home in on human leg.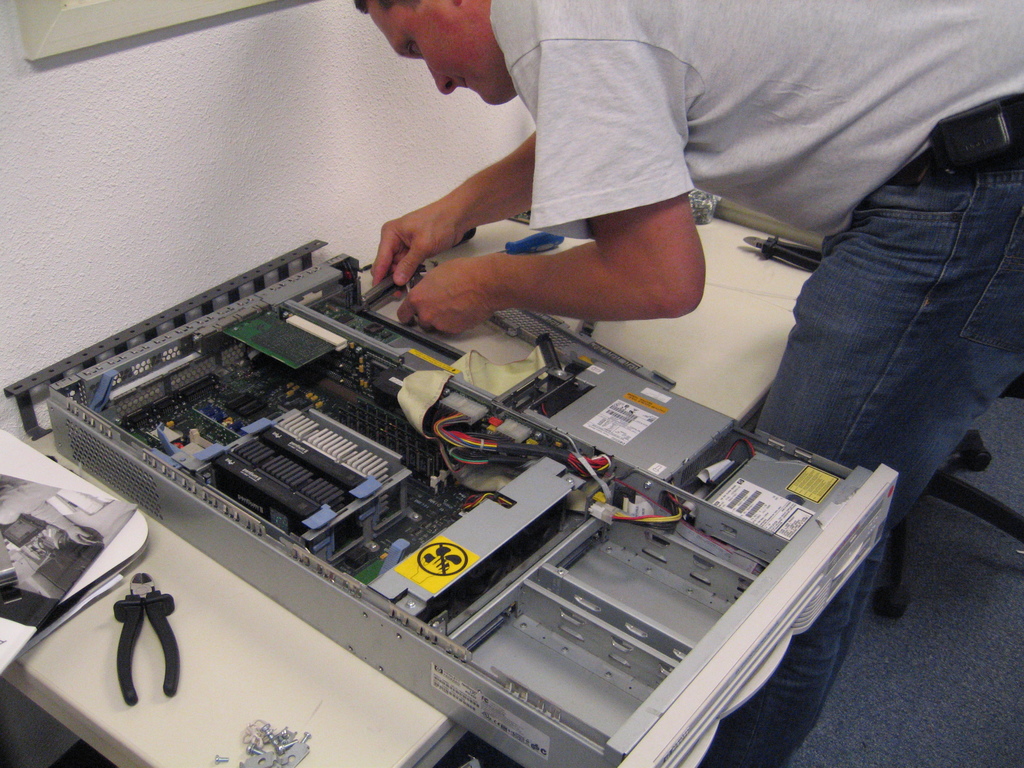
Homed in at left=693, top=144, right=1023, bottom=767.
